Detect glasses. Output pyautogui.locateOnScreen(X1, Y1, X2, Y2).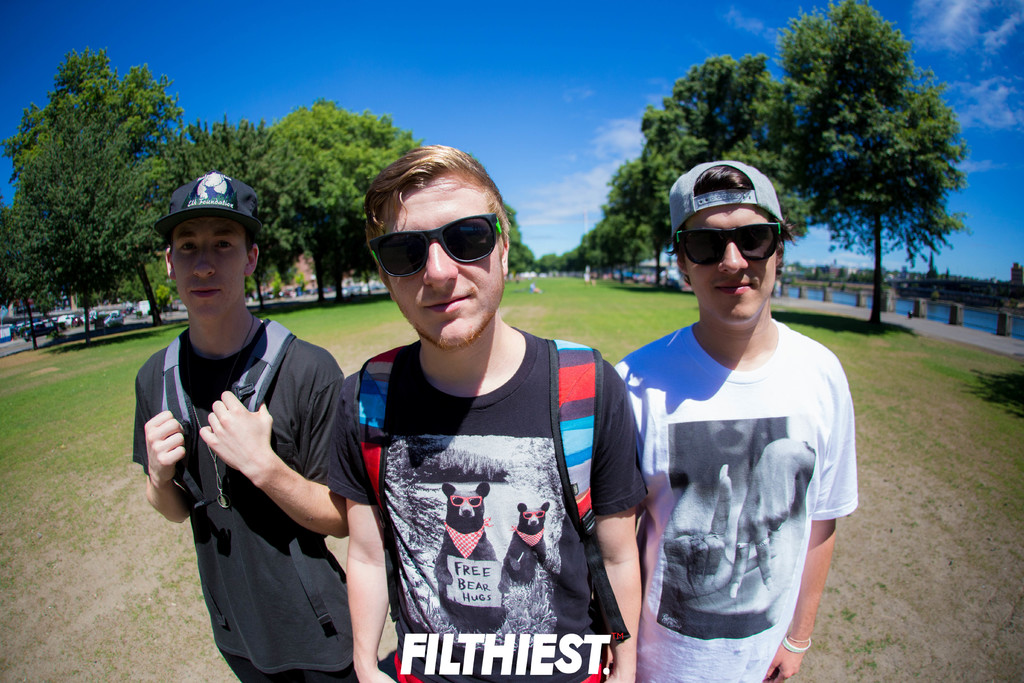
pyautogui.locateOnScreen(371, 210, 502, 280).
